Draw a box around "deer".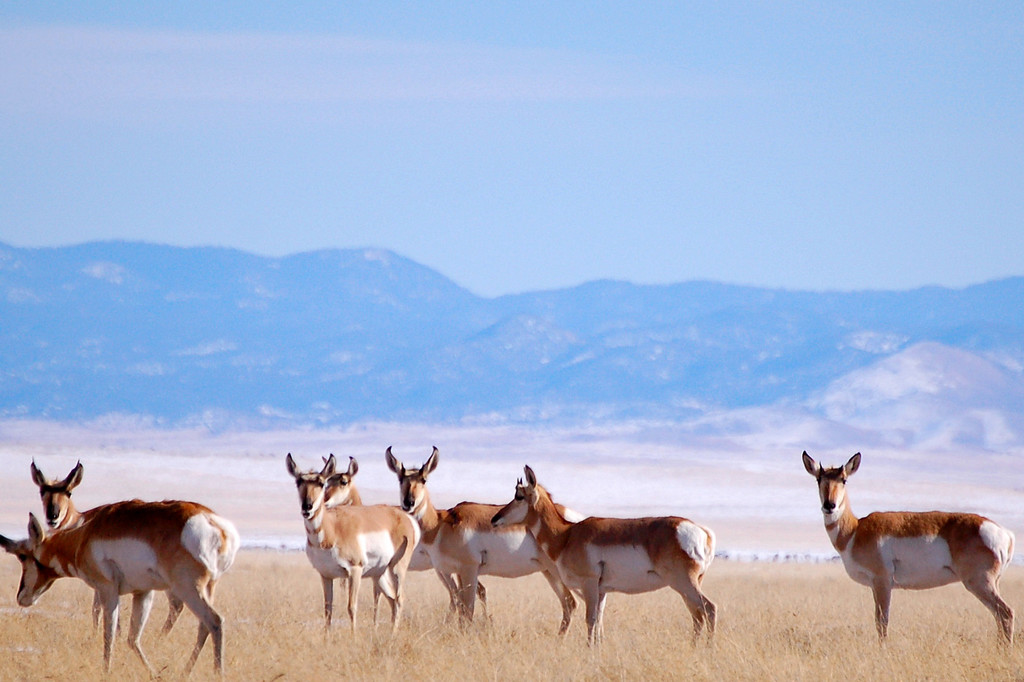
box(803, 452, 1012, 665).
